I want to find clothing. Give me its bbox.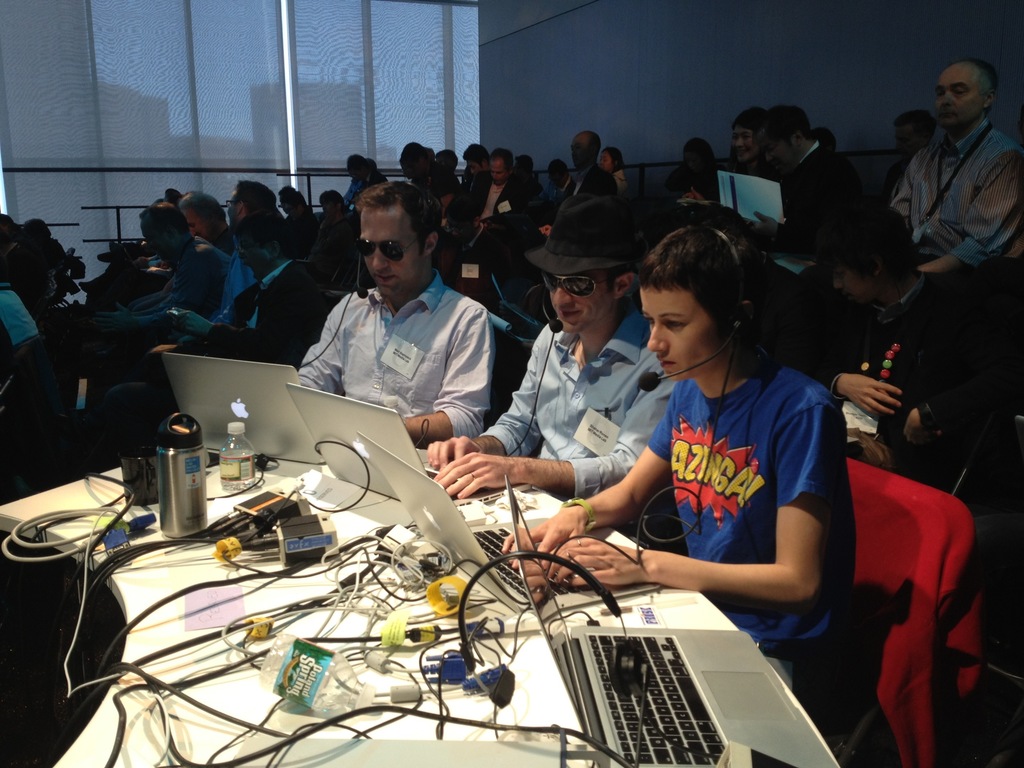
rect(305, 271, 497, 437).
